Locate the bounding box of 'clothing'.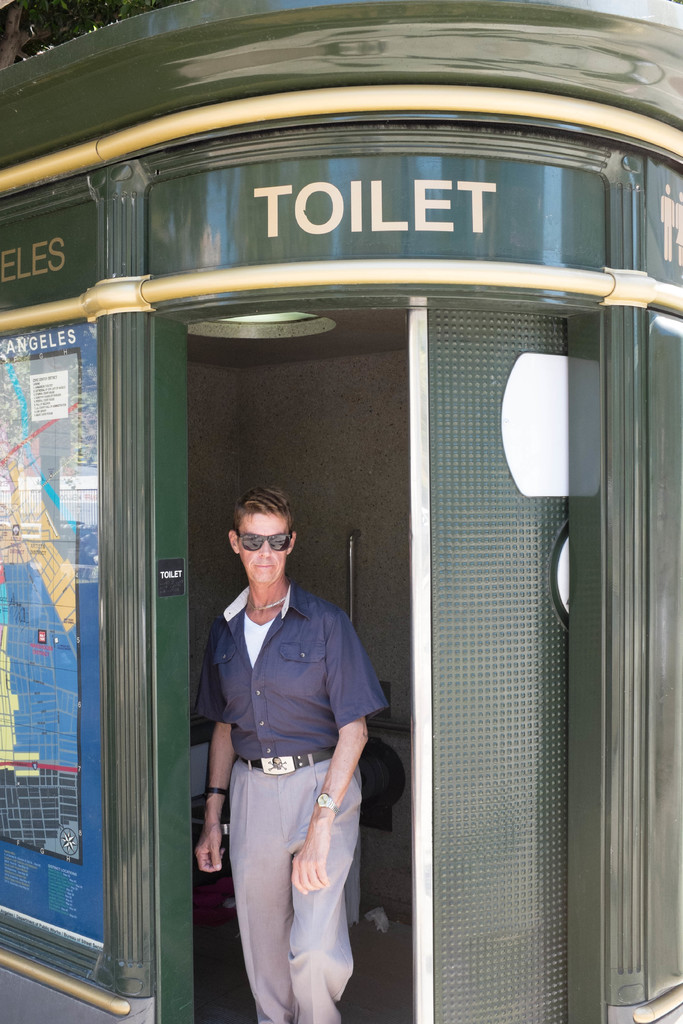
Bounding box: 198, 584, 390, 1023.
